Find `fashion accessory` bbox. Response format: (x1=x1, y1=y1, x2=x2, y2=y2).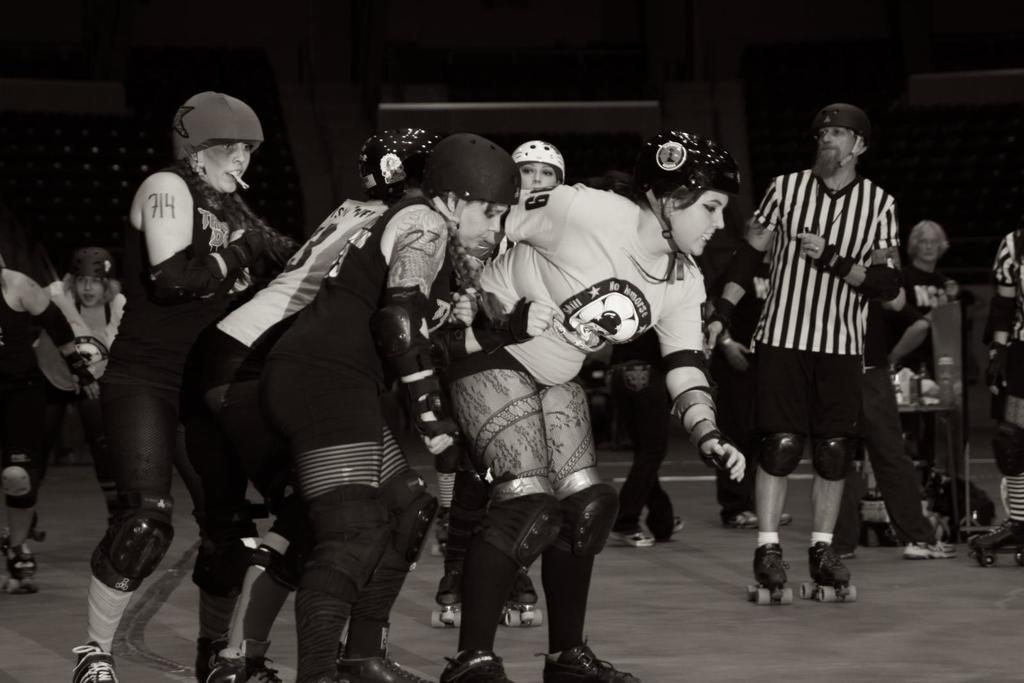
(x1=806, y1=541, x2=852, y2=586).
